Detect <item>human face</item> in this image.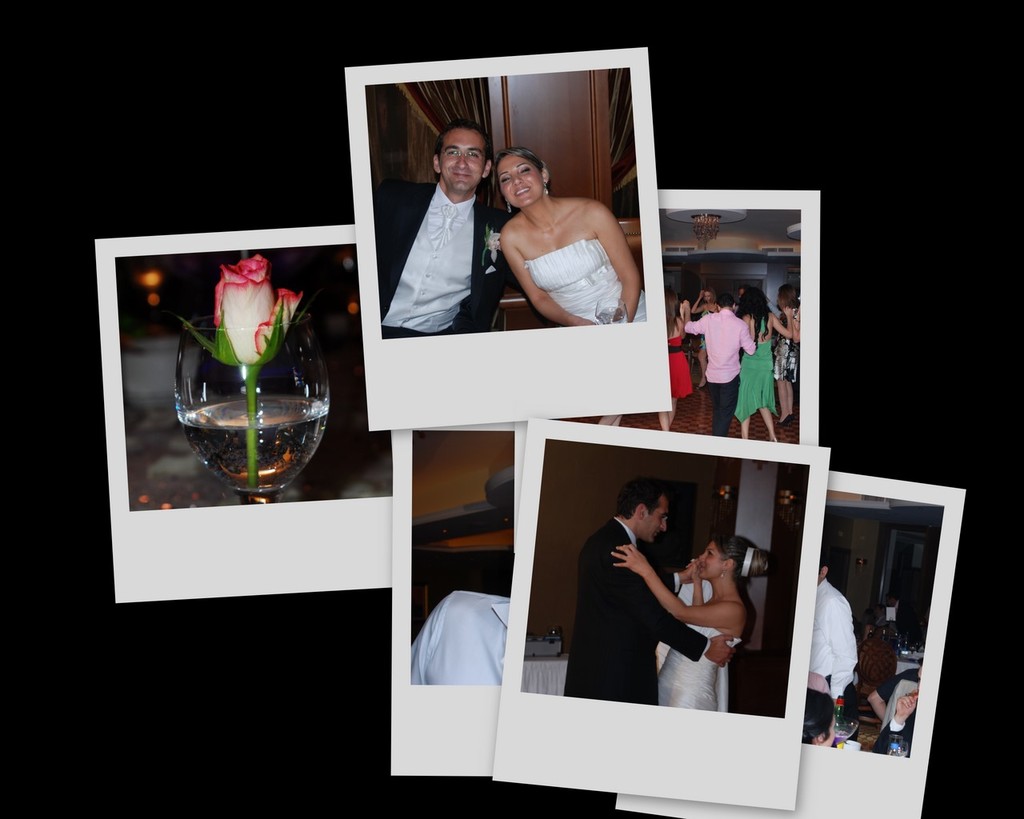
Detection: bbox=[698, 545, 720, 580].
